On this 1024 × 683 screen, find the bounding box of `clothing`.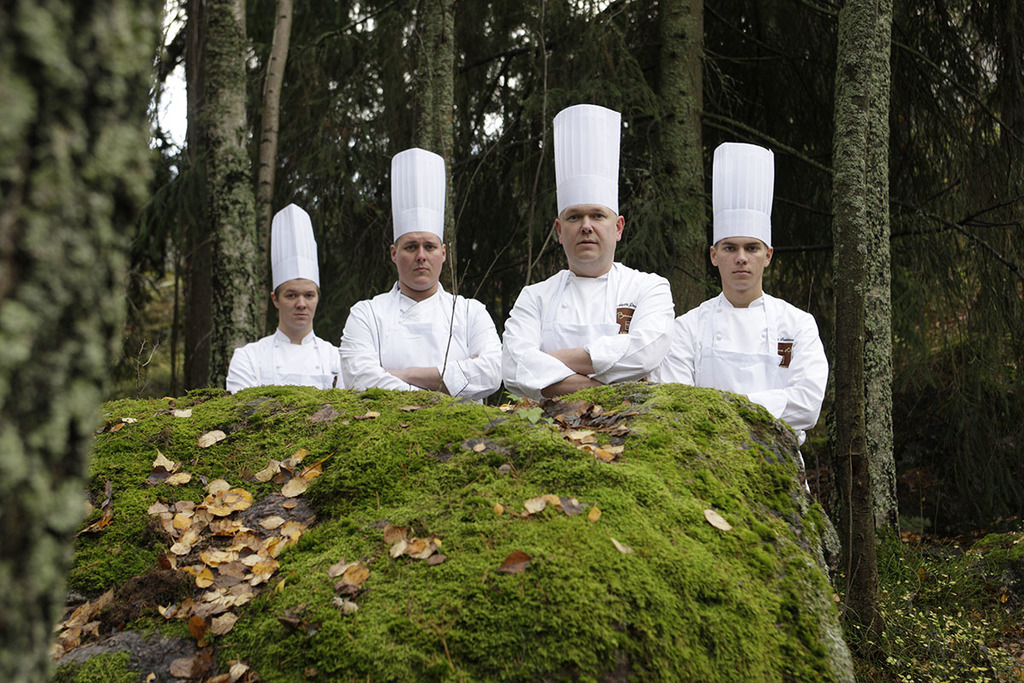
Bounding box: <bbox>228, 325, 340, 393</bbox>.
